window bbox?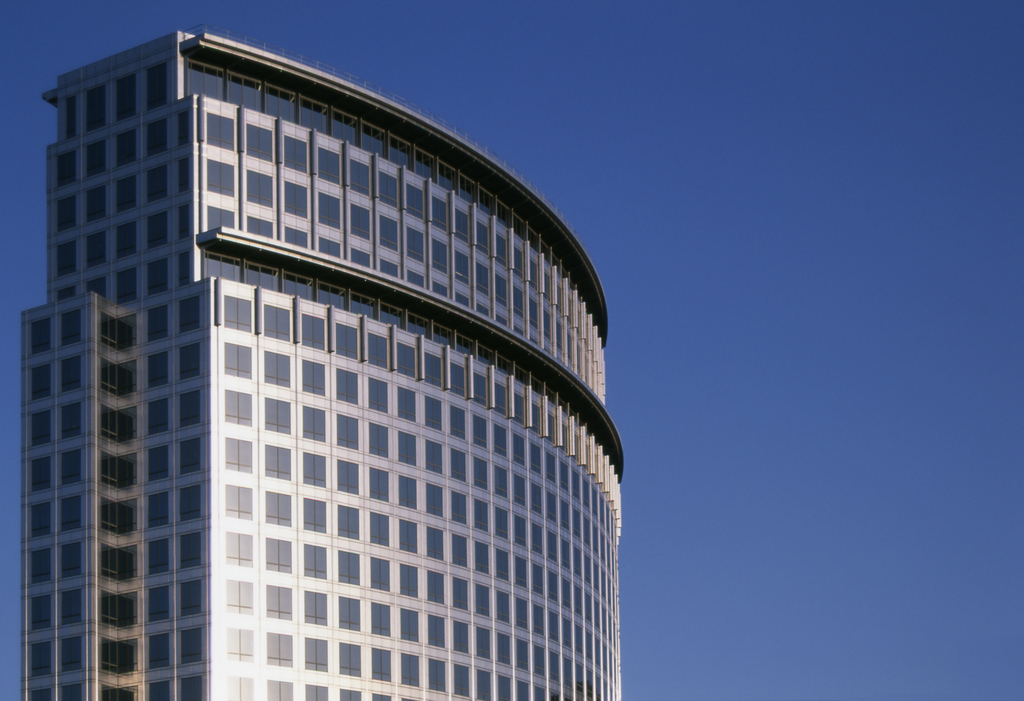
Rect(225, 579, 253, 612)
